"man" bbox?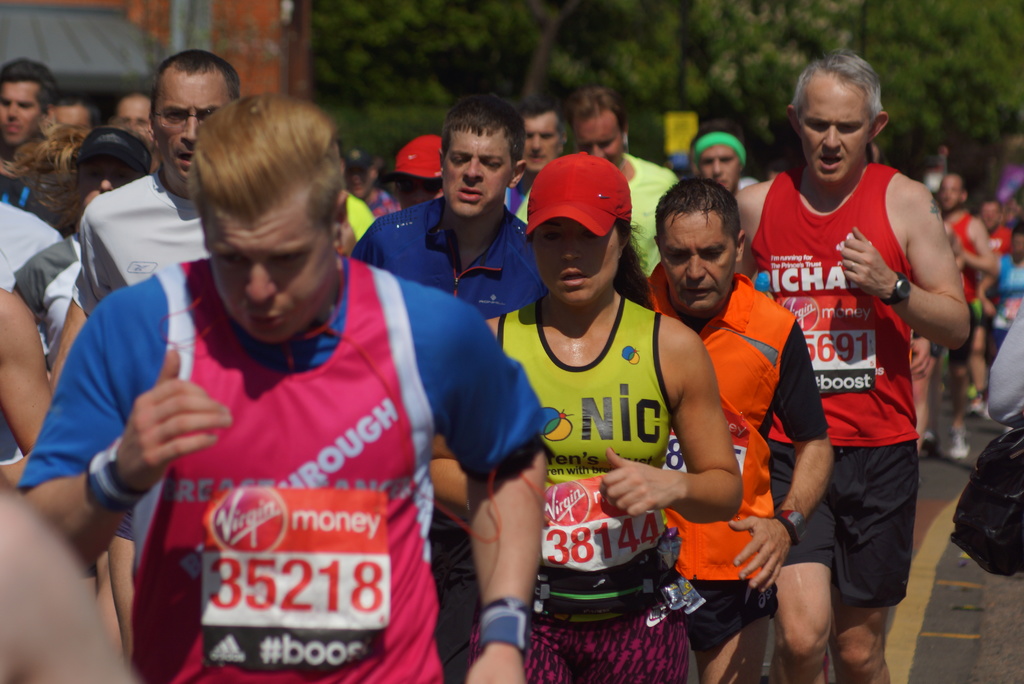
box(707, 49, 973, 683)
